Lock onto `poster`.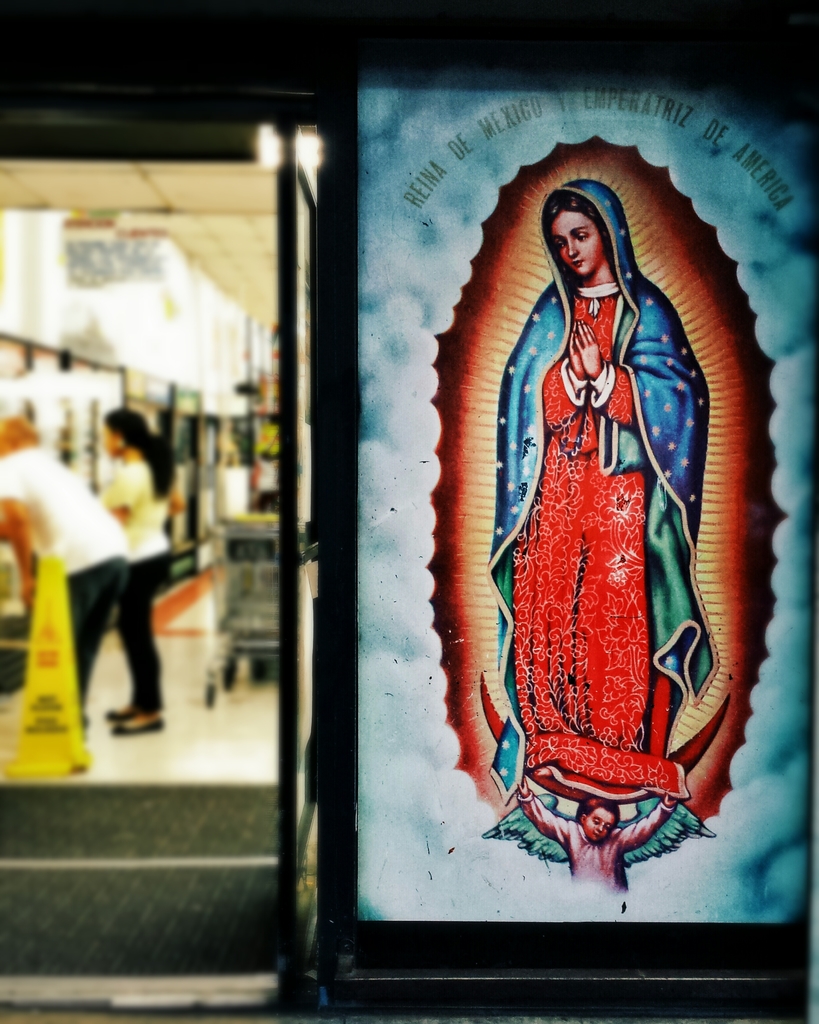
Locked: BBox(352, 61, 818, 923).
